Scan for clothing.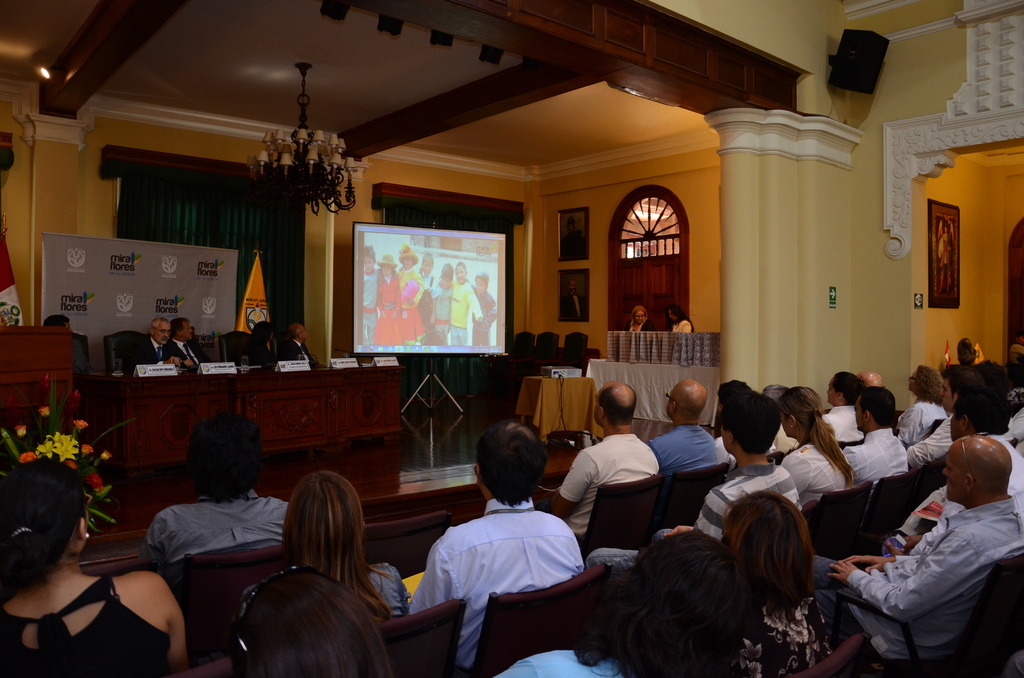
Scan result: [left=402, top=476, right=593, bottom=650].
